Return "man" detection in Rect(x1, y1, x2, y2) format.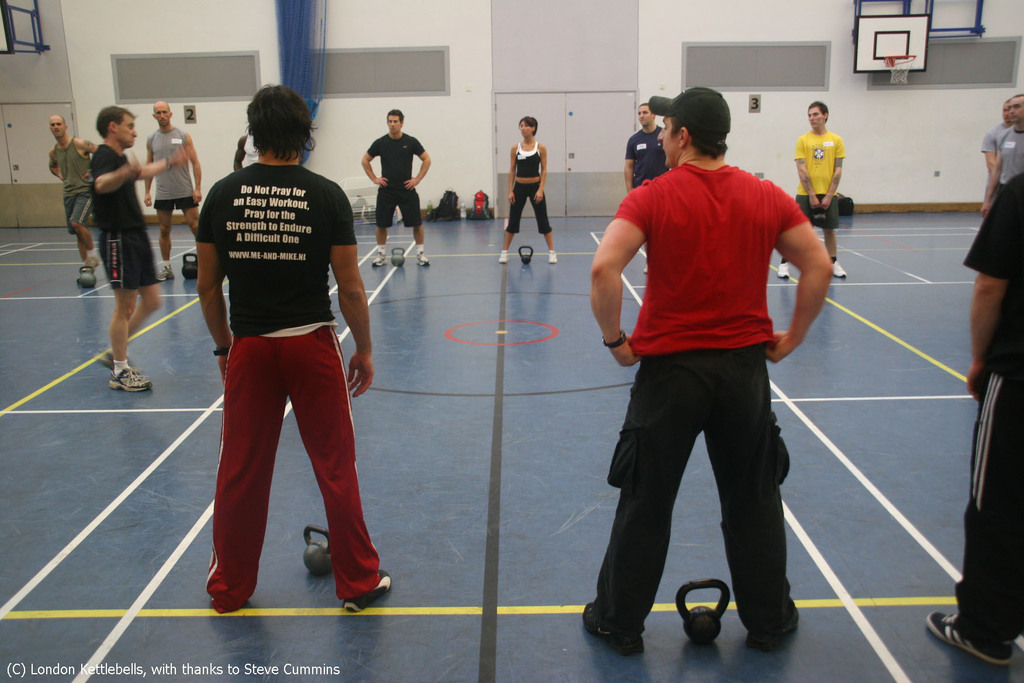
Rect(47, 119, 97, 274).
